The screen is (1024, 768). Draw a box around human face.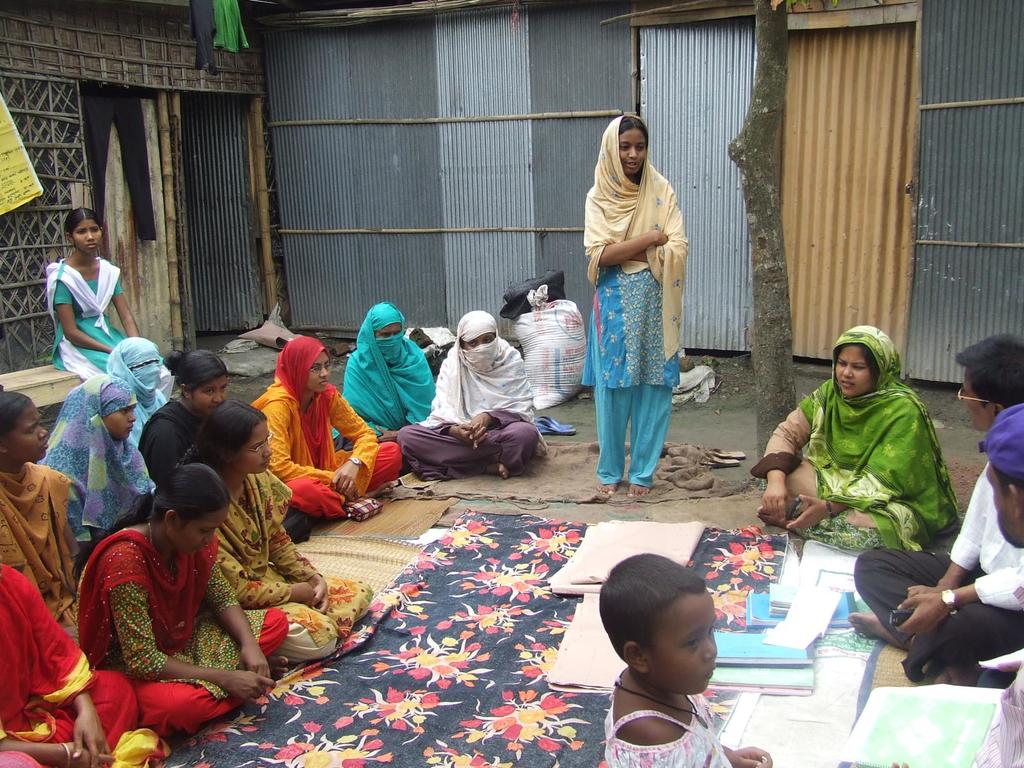
BBox(378, 324, 408, 340).
